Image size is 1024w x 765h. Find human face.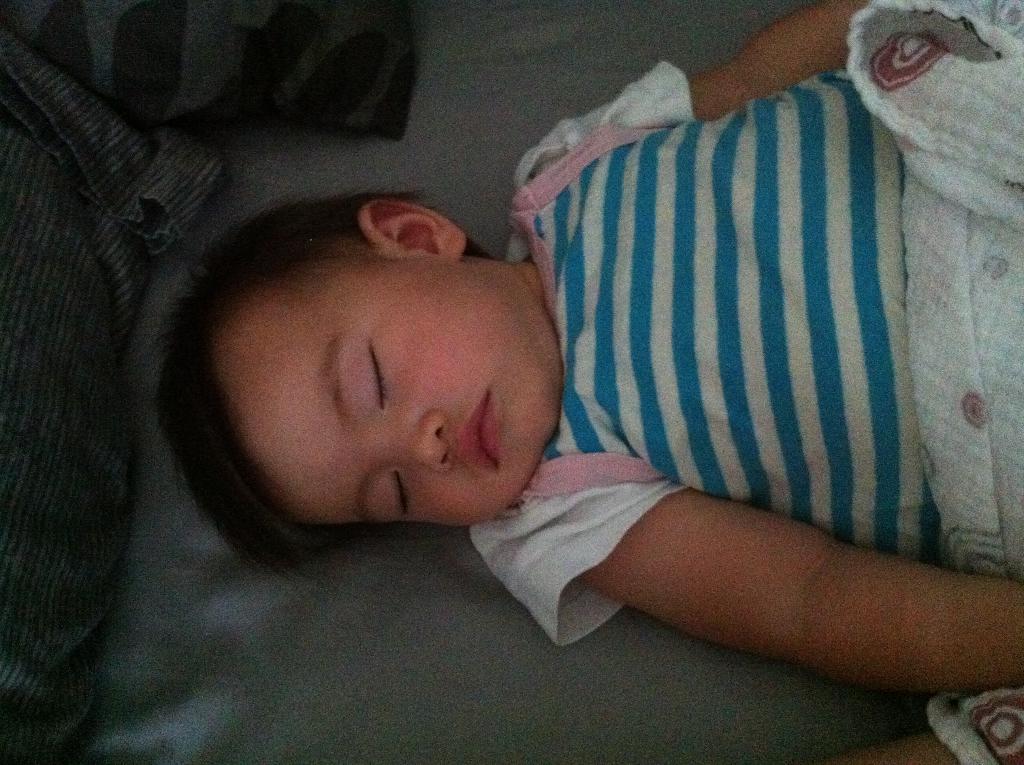
left=207, top=245, right=553, bottom=531.
